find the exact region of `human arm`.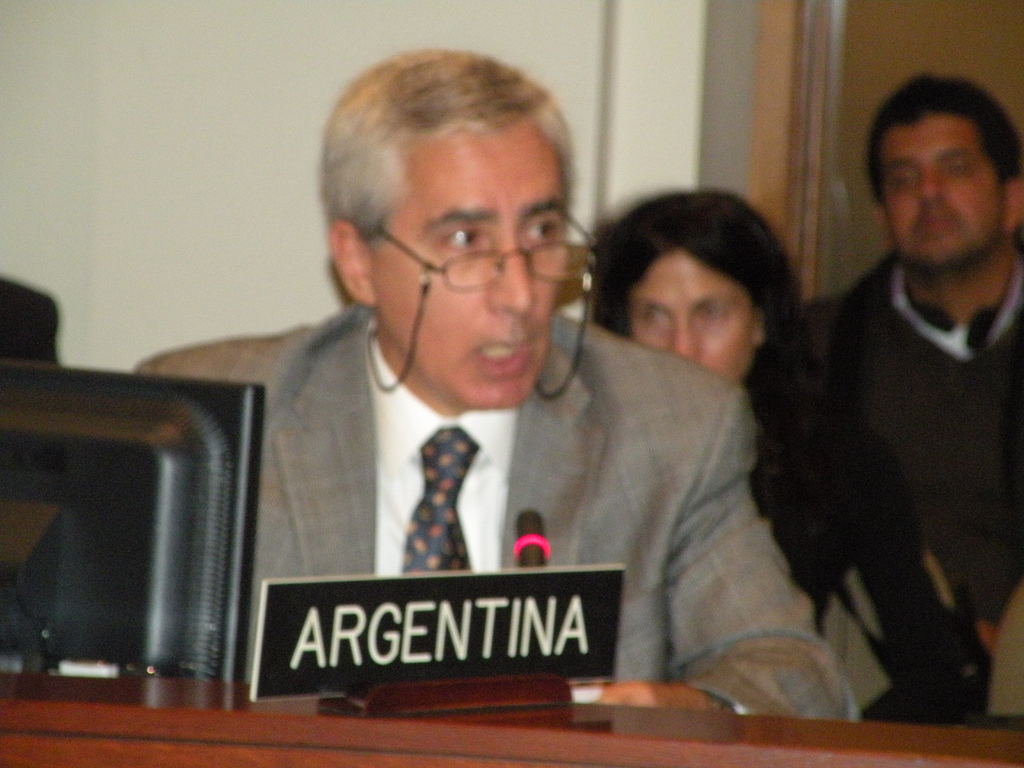
Exact region: 579,367,880,716.
